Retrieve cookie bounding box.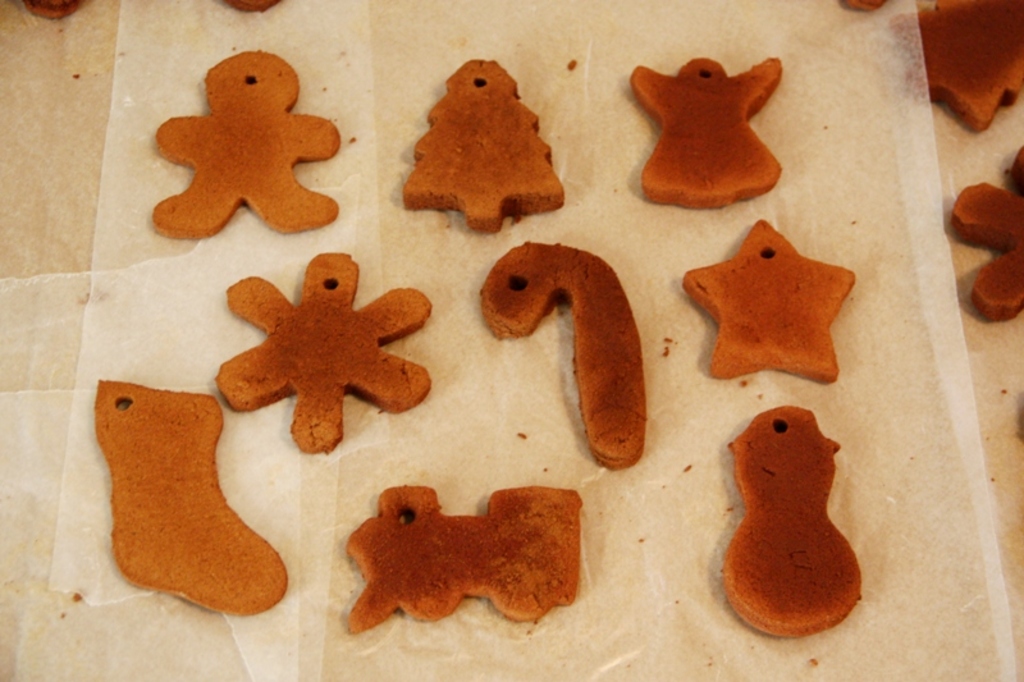
Bounding box: {"x1": 91, "y1": 376, "x2": 289, "y2": 619}.
